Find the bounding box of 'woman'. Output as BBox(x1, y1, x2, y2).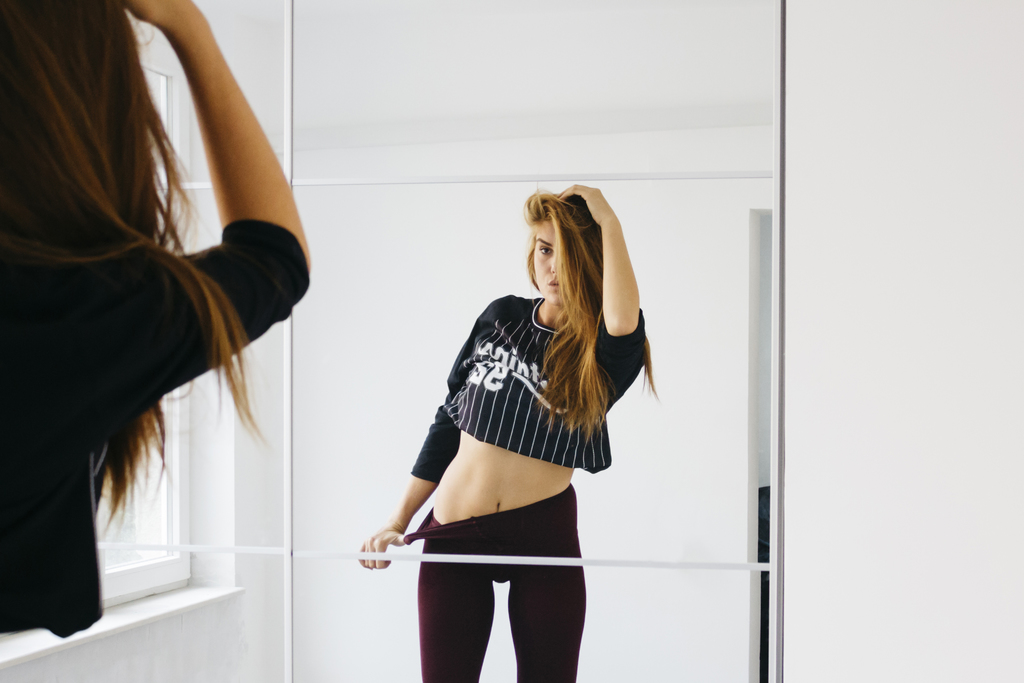
BBox(0, 0, 308, 638).
